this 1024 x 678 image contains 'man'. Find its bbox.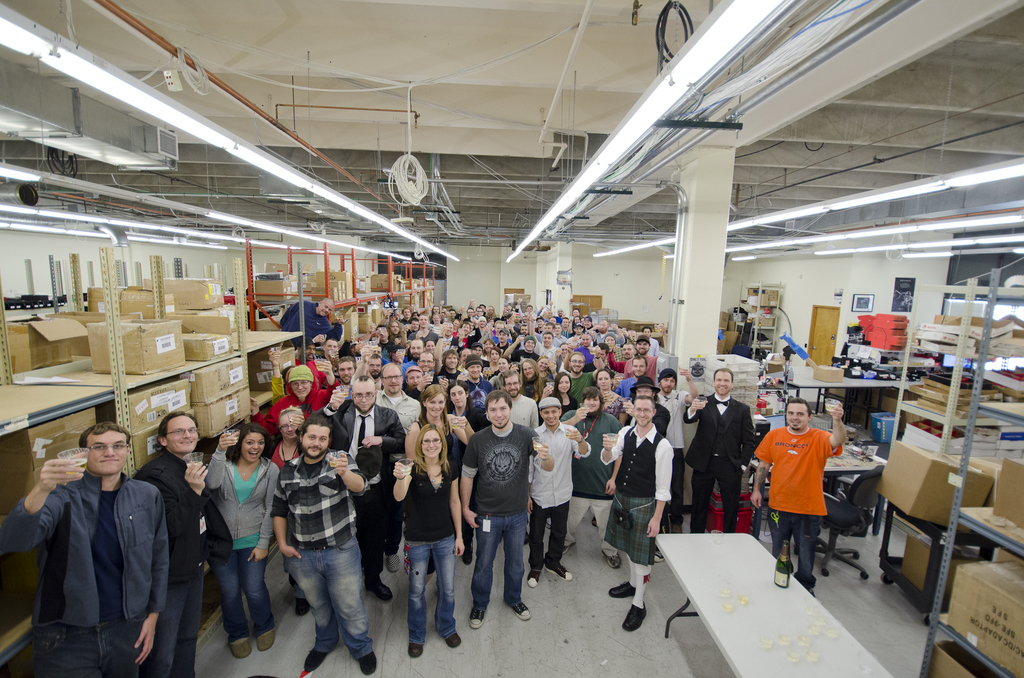
box=[555, 392, 627, 563].
